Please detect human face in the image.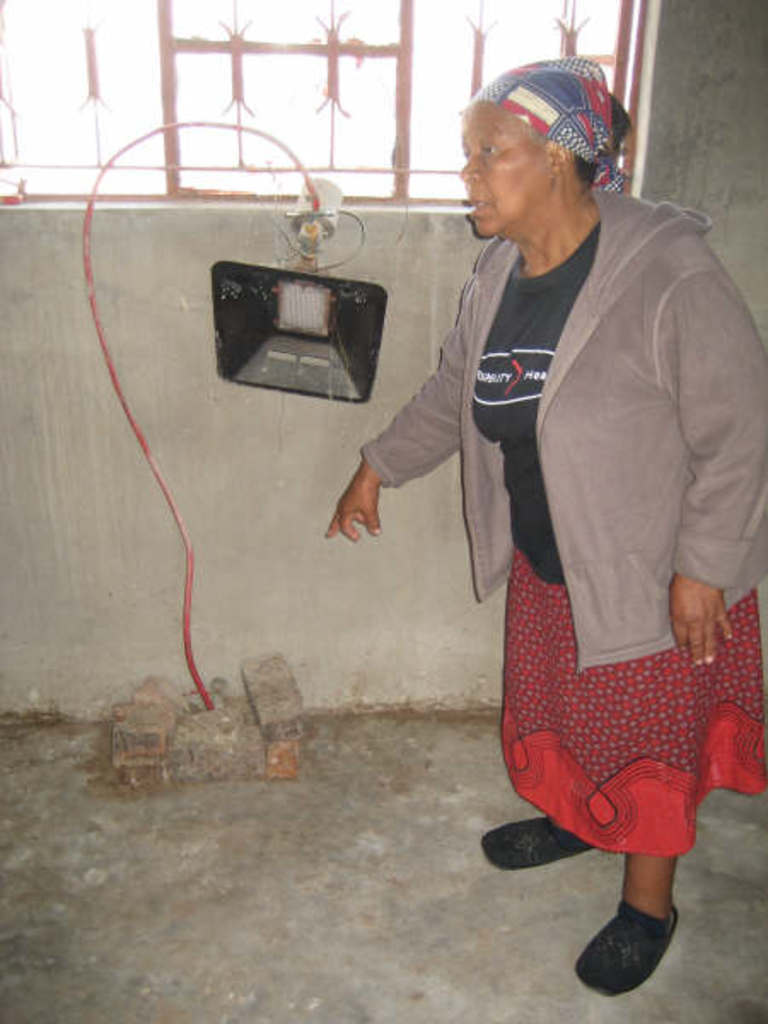
[456, 104, 551, 239].
